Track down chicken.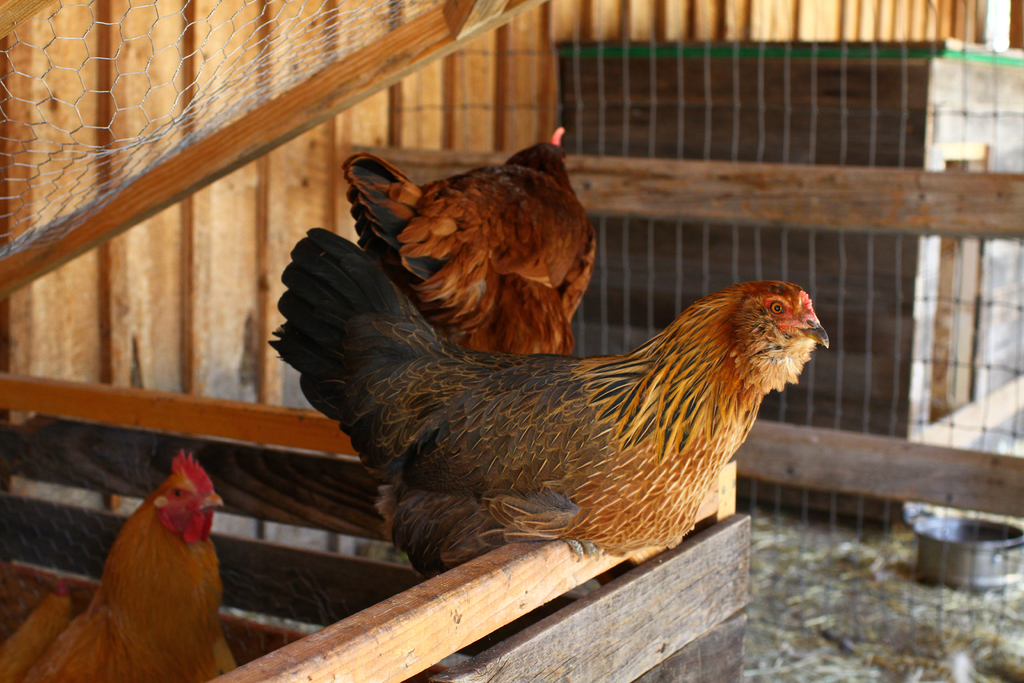
Tracked to box(337, 123, 604, 357).
